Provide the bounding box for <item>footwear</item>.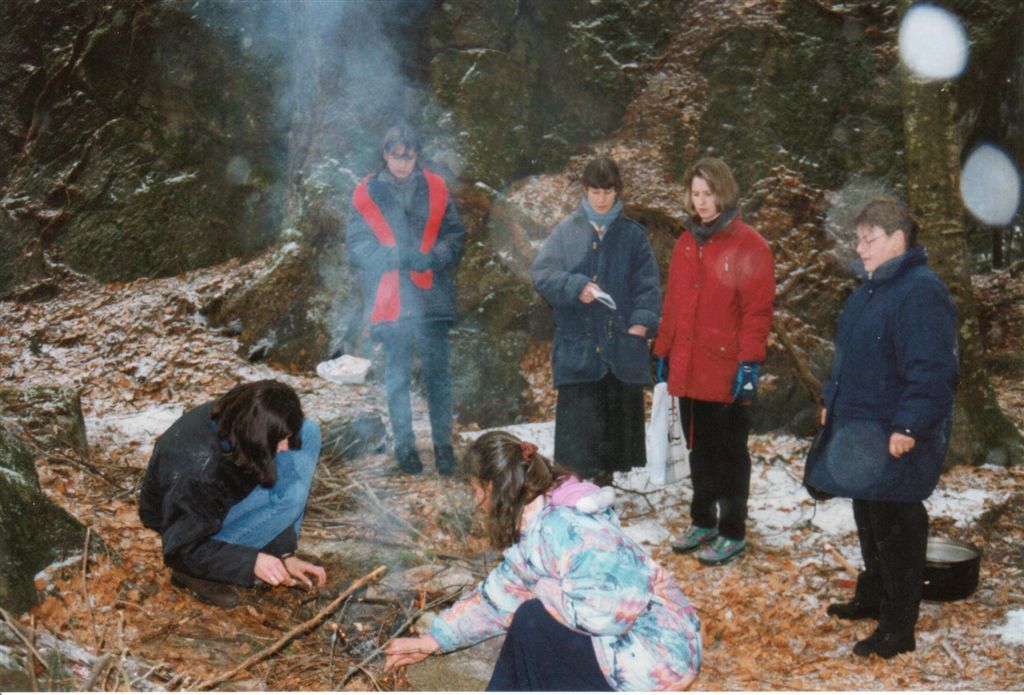
crop(825, 584, 873, 618).
